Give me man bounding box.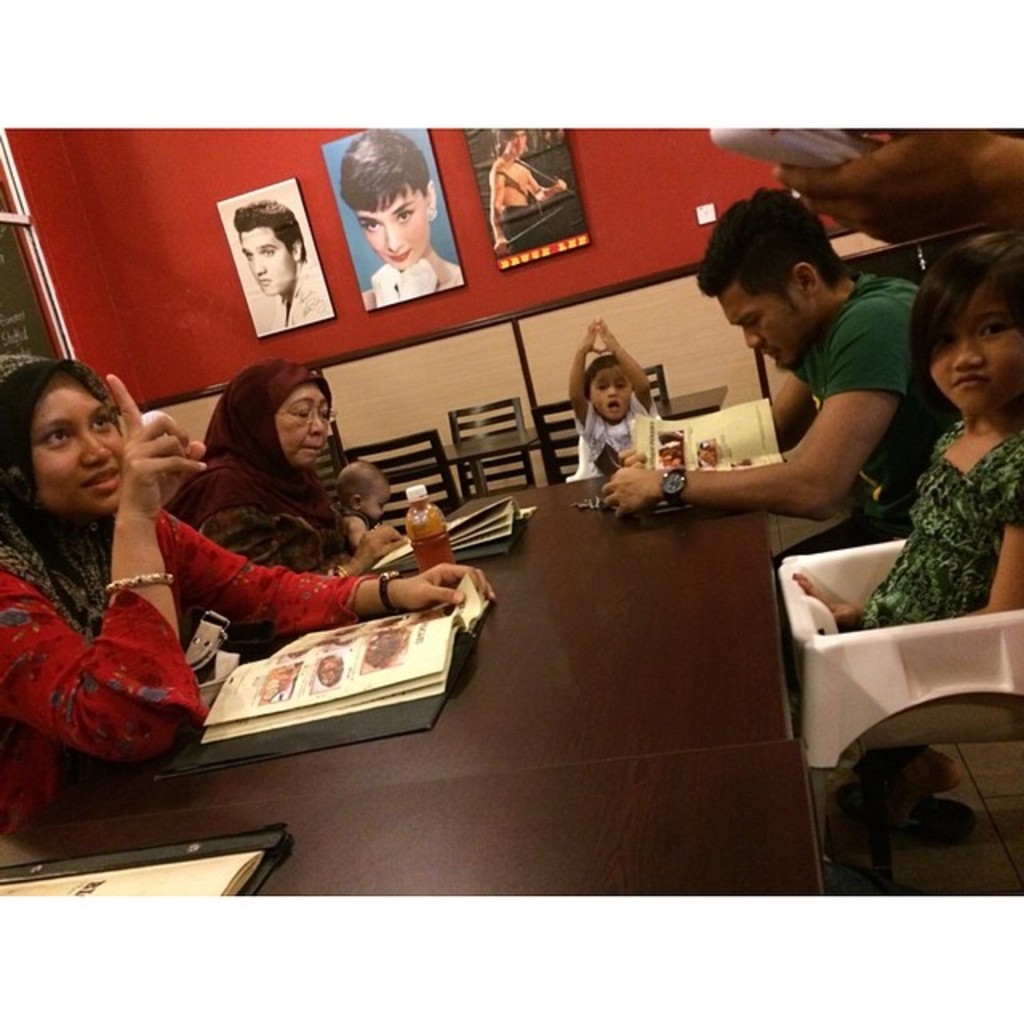
[x1=488, y1=122, x2=568, y2=248].
